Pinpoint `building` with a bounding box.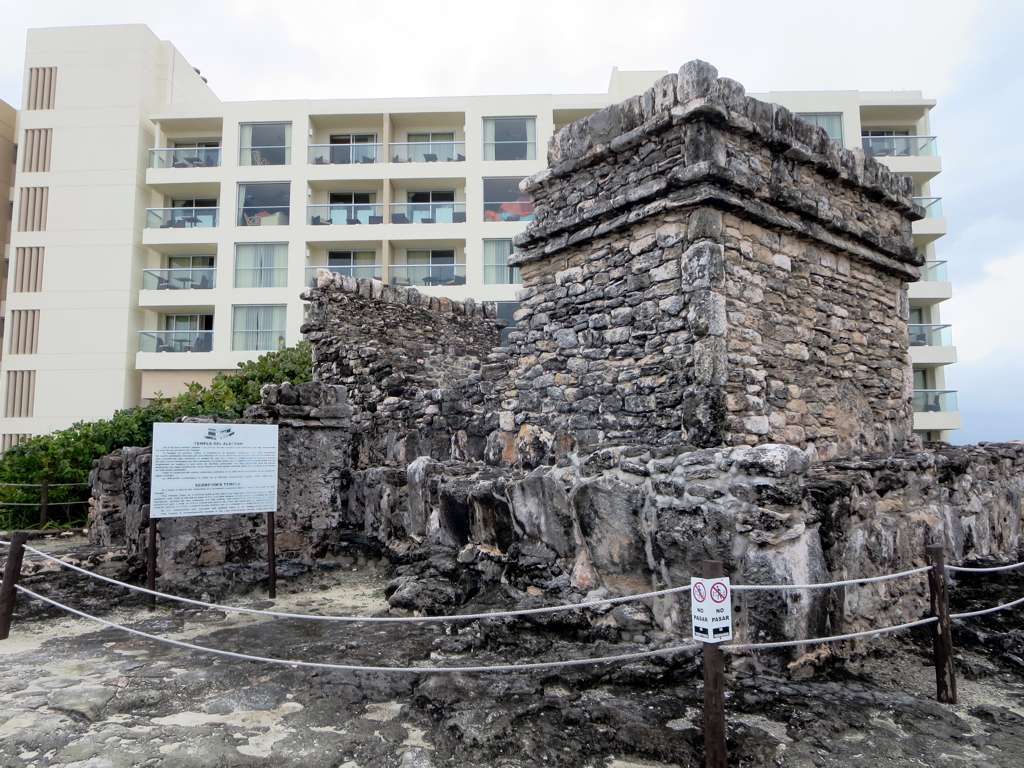
0 26 960 458.
